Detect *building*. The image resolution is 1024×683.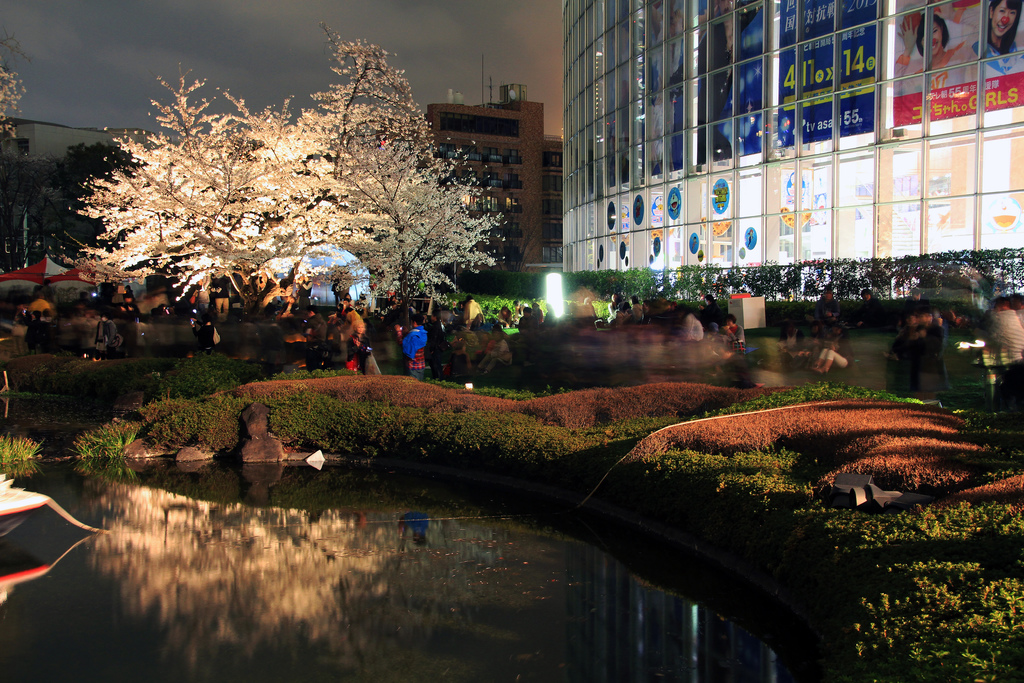
pyautogui.locateOnScreen(564, 0, 1023, 306).
